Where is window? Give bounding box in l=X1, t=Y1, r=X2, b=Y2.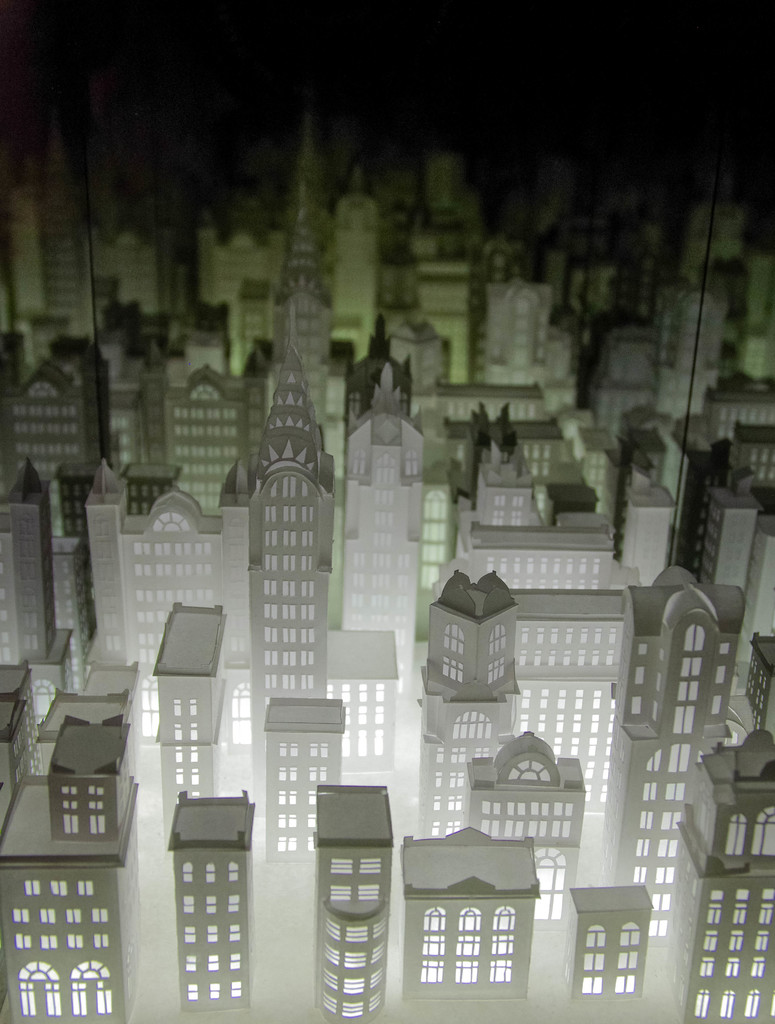
l=183, t=894, r=195, b=915.
